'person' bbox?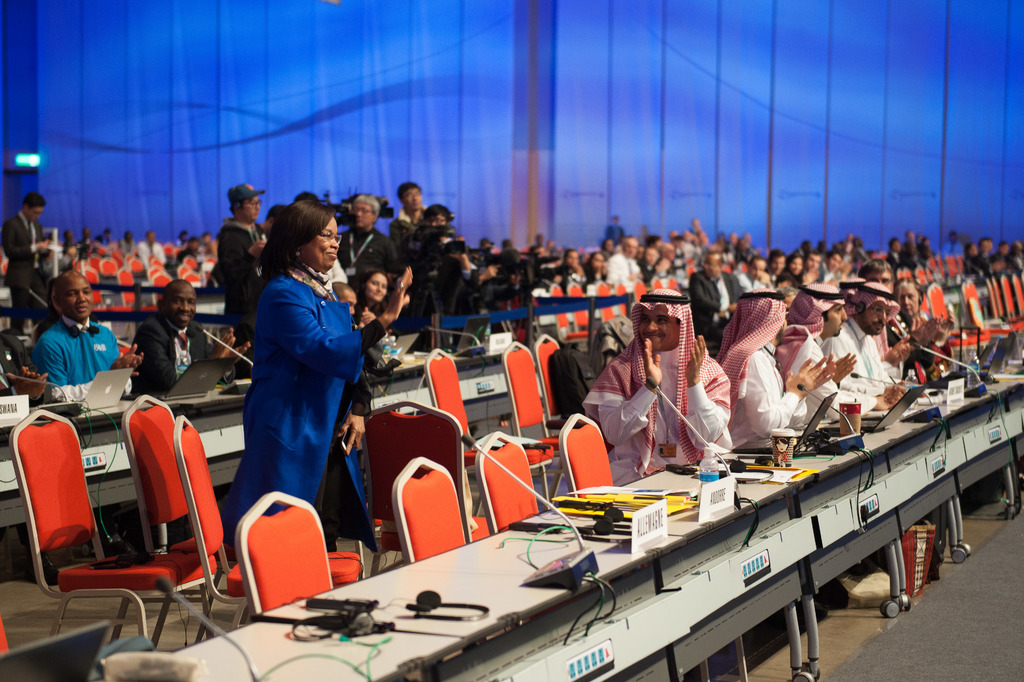
box(335, 192, 396, 267)
